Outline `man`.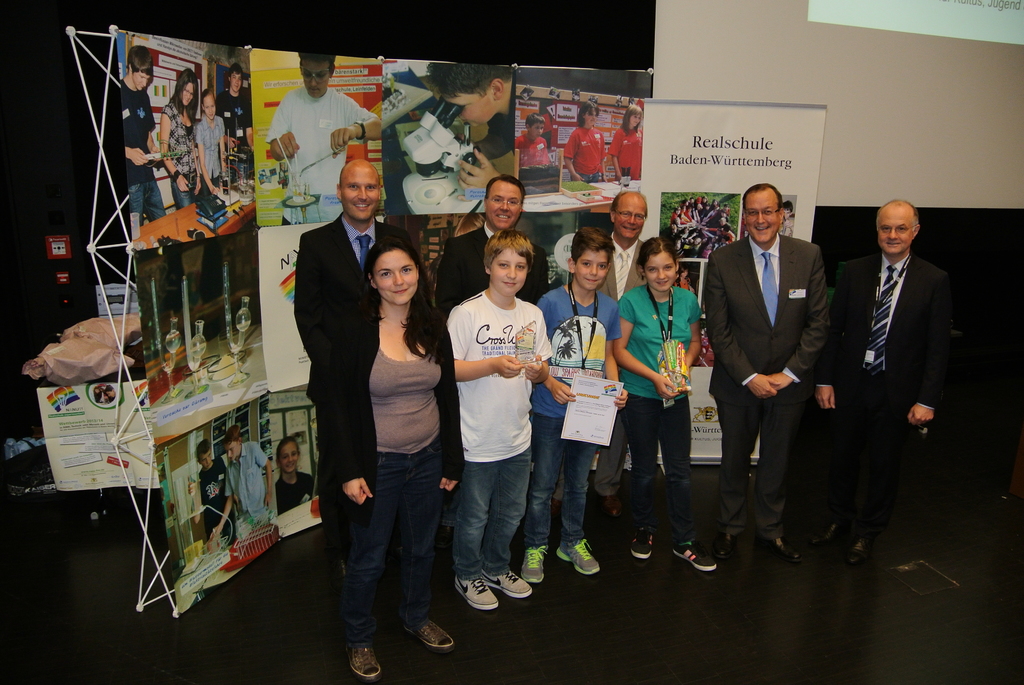
Outline: x1=122, y1=45, x2=169, y2=224.
